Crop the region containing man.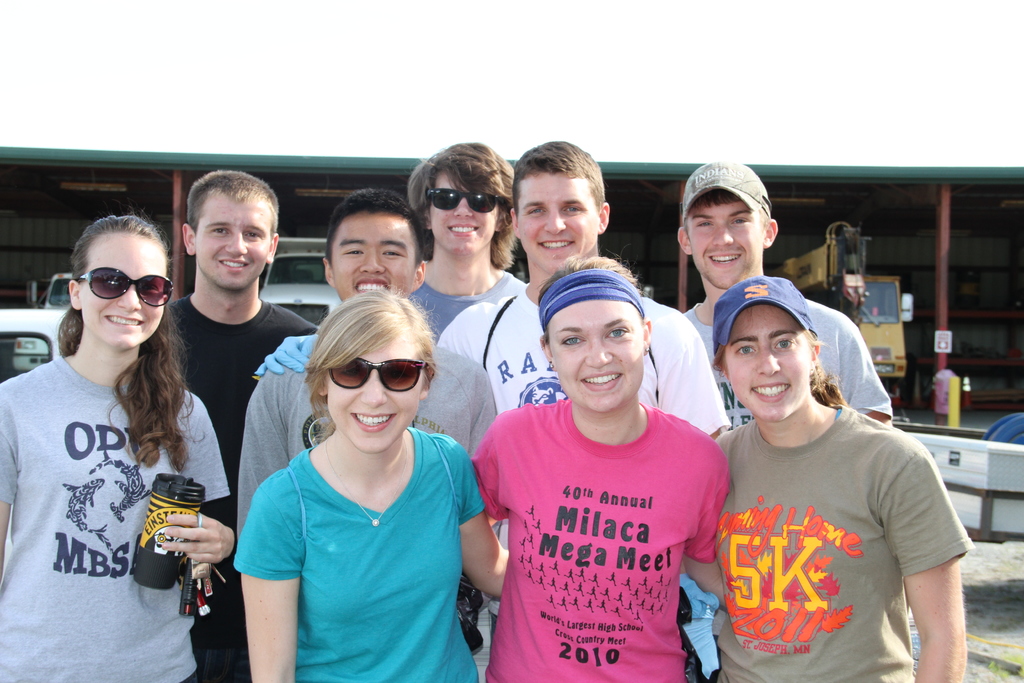
Crop region: box=[162, 172, 324, 682].
